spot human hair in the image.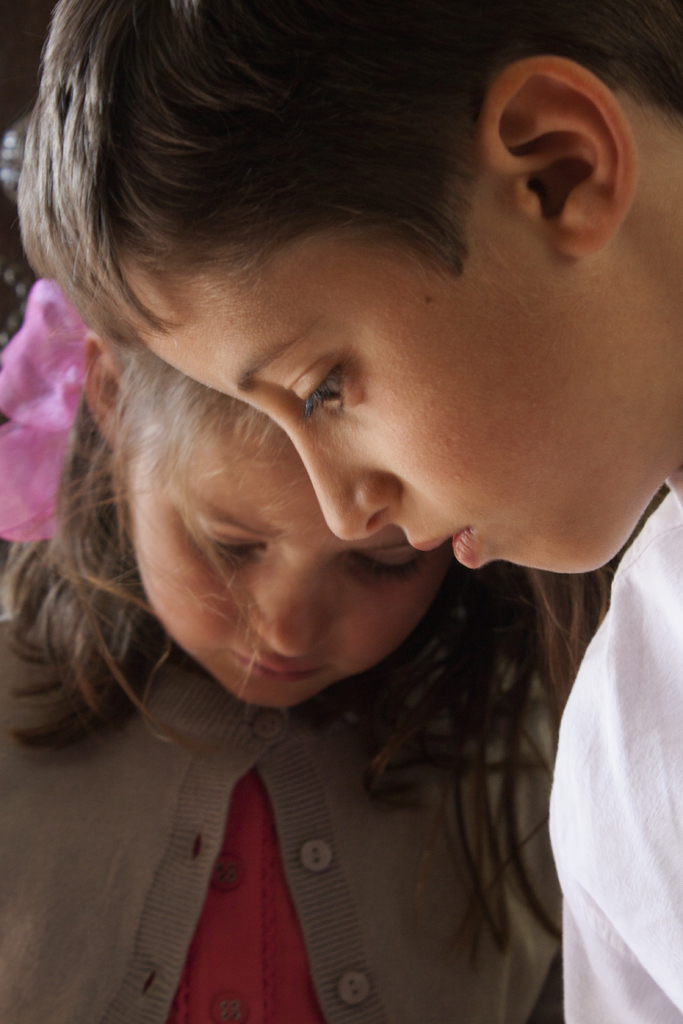
human hair found at {"left": 0, "top": 330, "right": 633, "bottom": 973}.
